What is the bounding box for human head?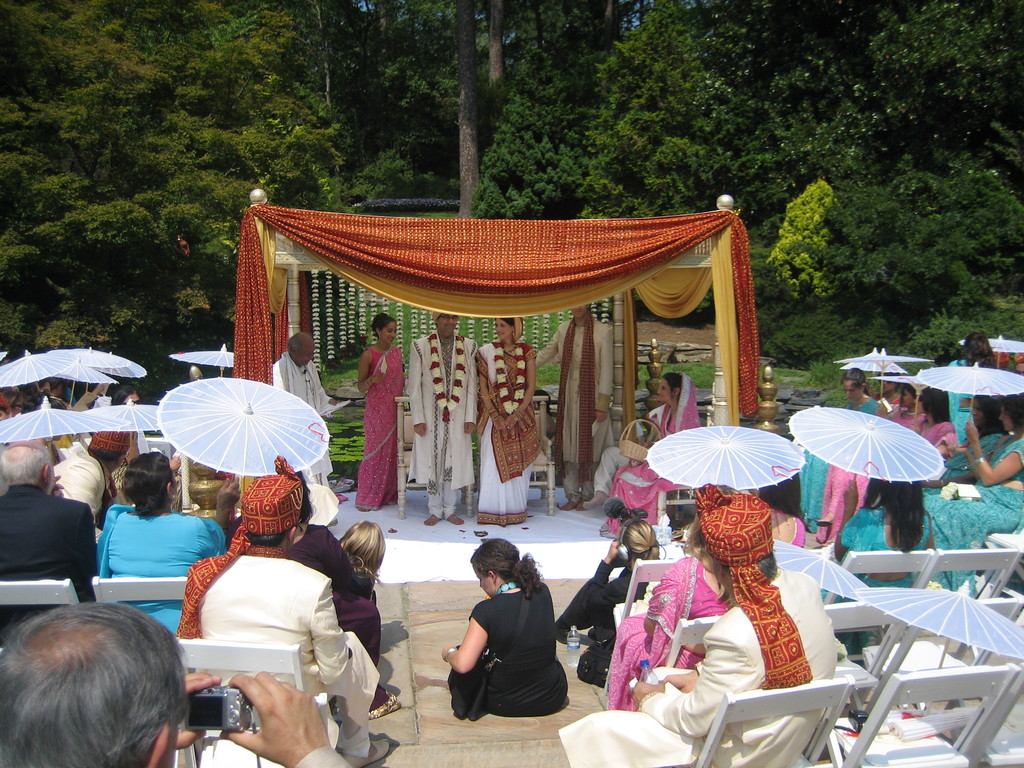
(372,314,397,346).
